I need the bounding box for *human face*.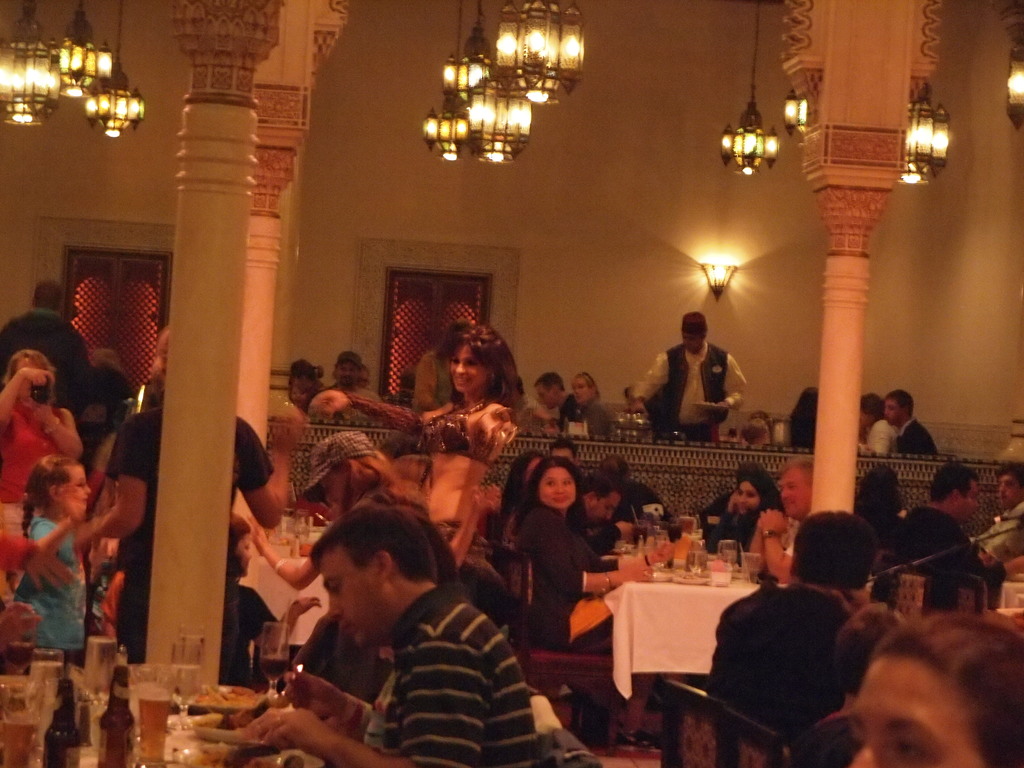
Here it is: [x1=573, y1=378, x2=589, y2=403].
